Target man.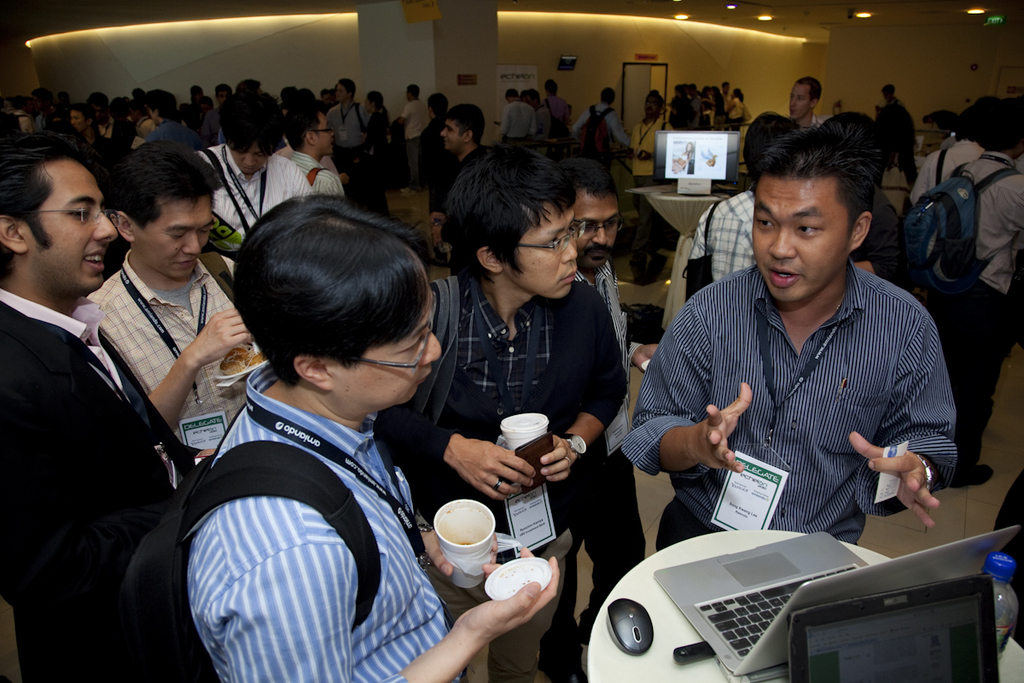
Target region: bbox(500, 90, 534, 136).
